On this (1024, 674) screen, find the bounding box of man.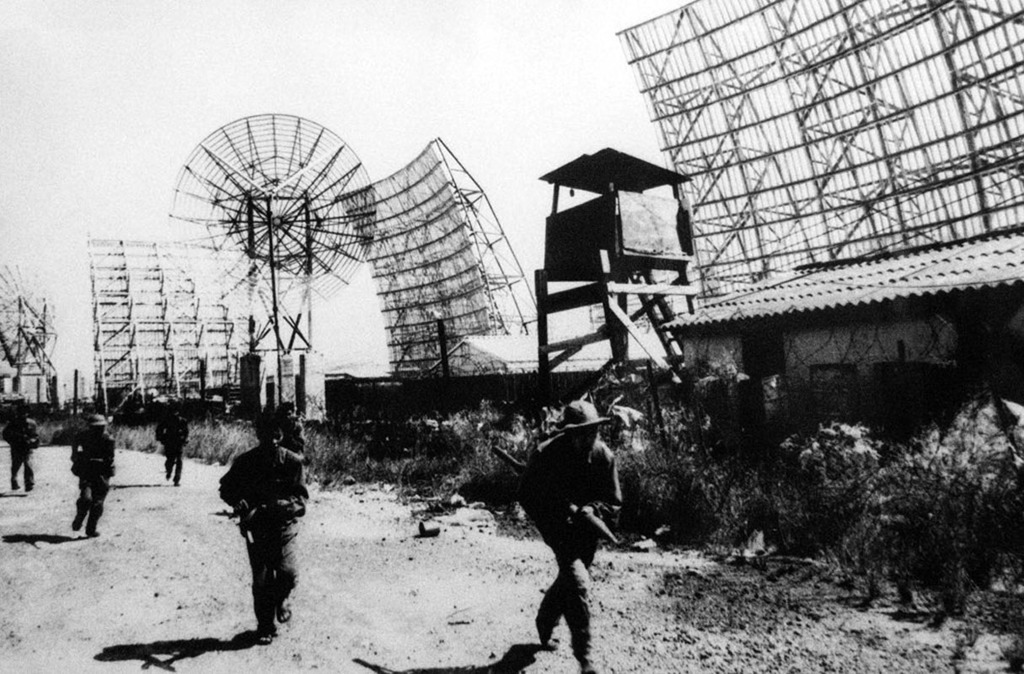
Bounding box: [x1=206, y1=416, x2=302, y2=647].
